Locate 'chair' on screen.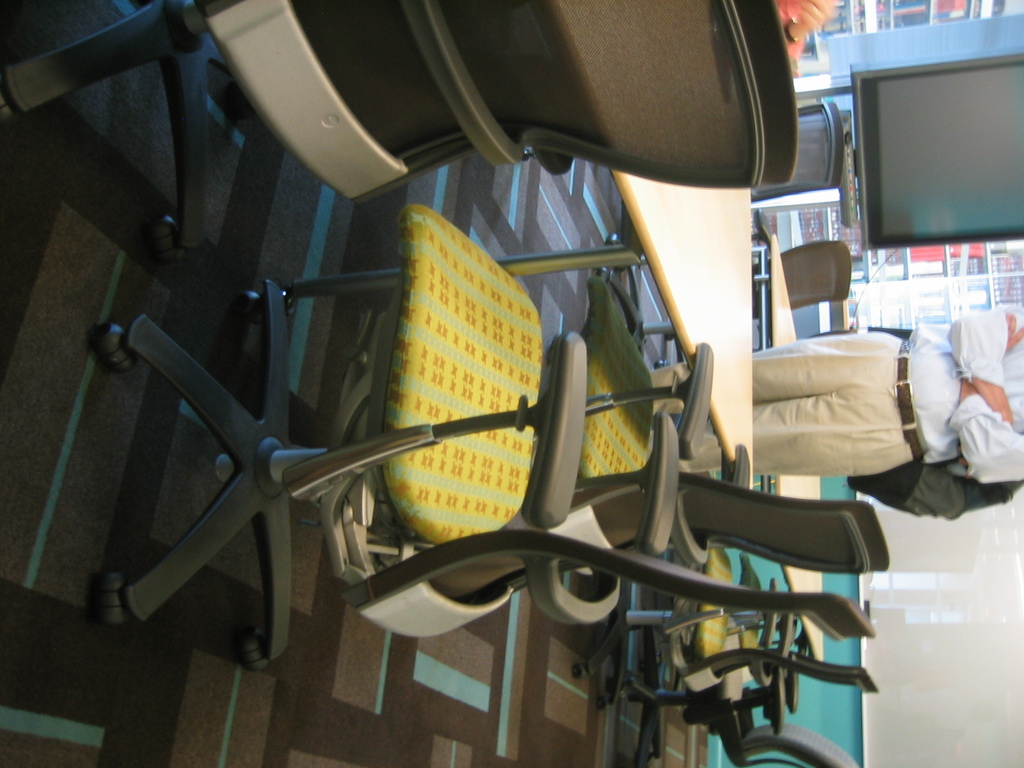
On screen at box(622, 100, 847, 254).
